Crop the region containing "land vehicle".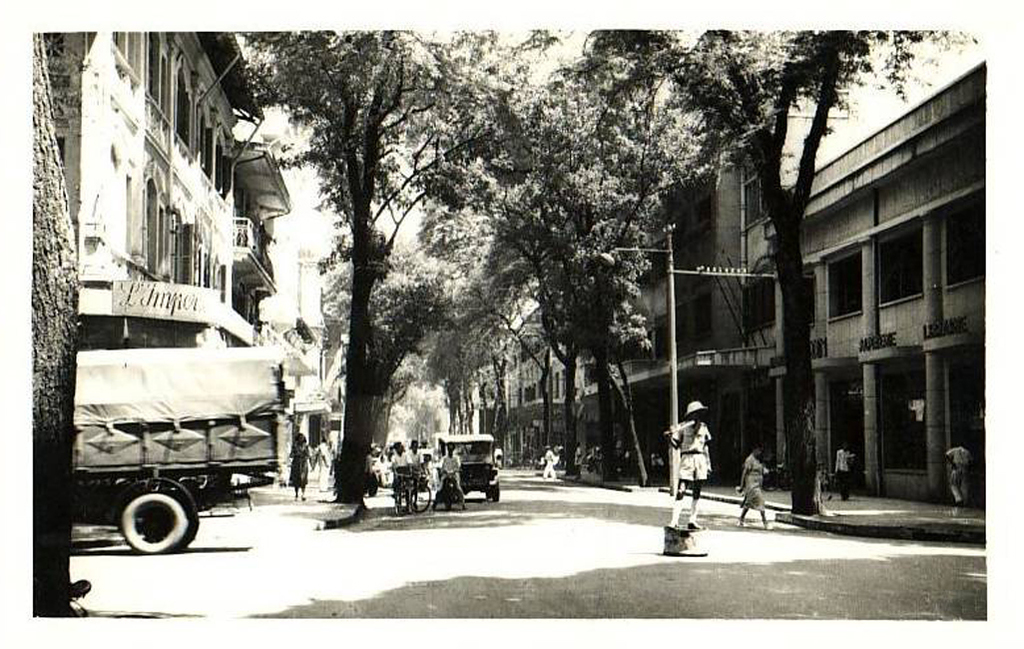
Crop region: x1=437 y1=430 x2=499 y2=498.
